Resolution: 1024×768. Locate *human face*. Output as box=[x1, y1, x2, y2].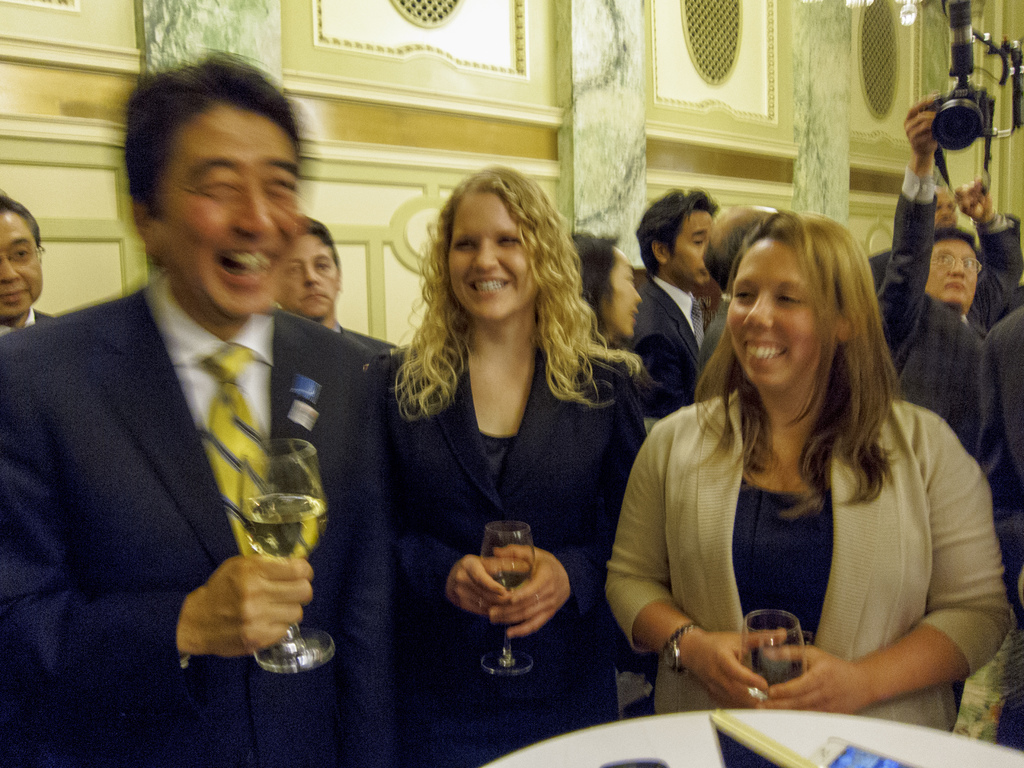
box=[931, 188, 961, 230].
